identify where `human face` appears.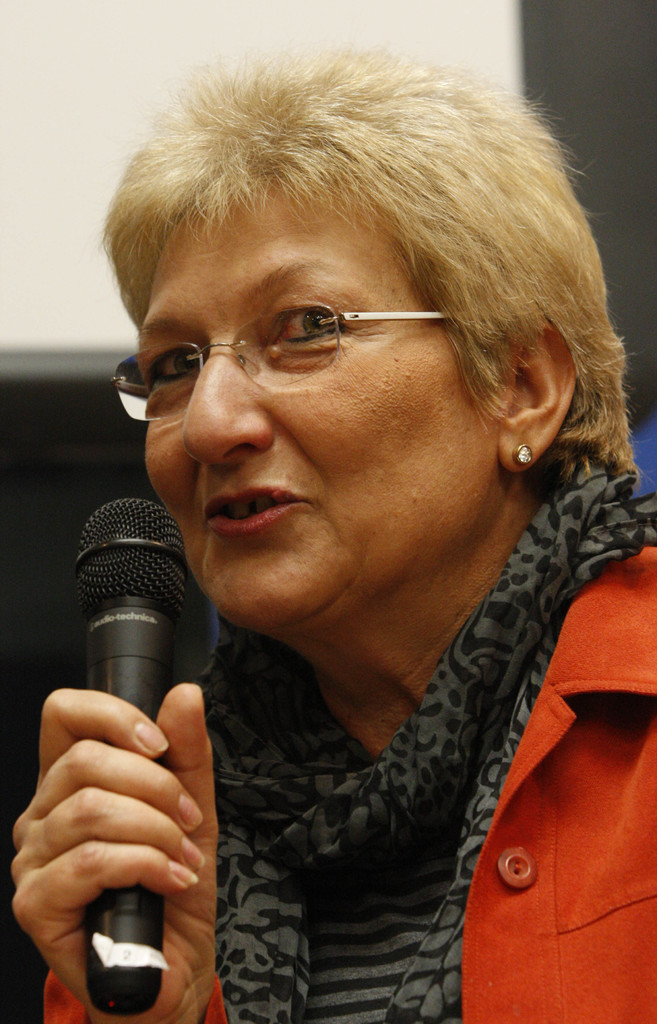
Appears at [left=147, top=194, right=505, bottom=618].
